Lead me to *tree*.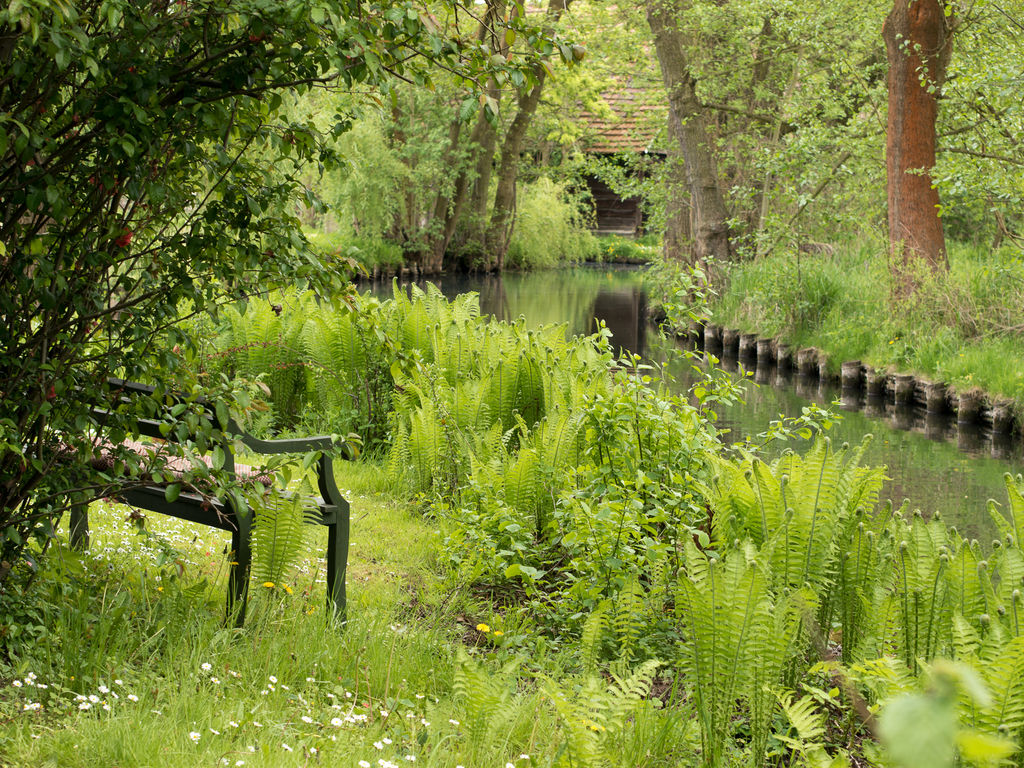
Lead to <box>0,0,596,698</box>.
